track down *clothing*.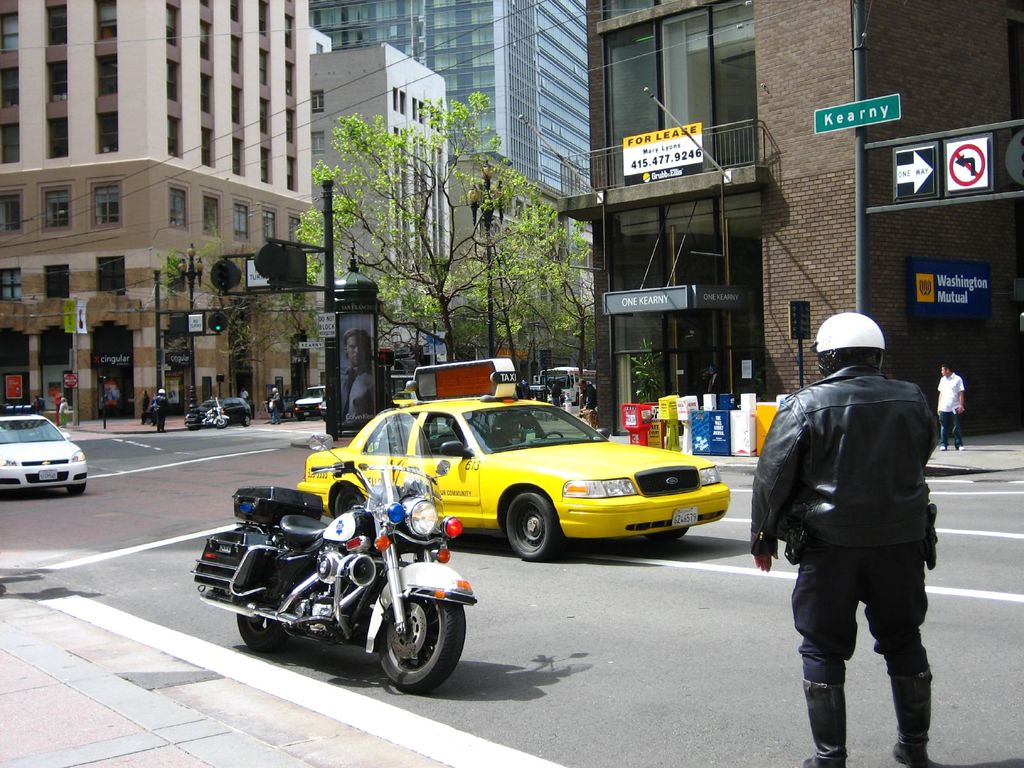
Tracked to [941,372,964,447].
